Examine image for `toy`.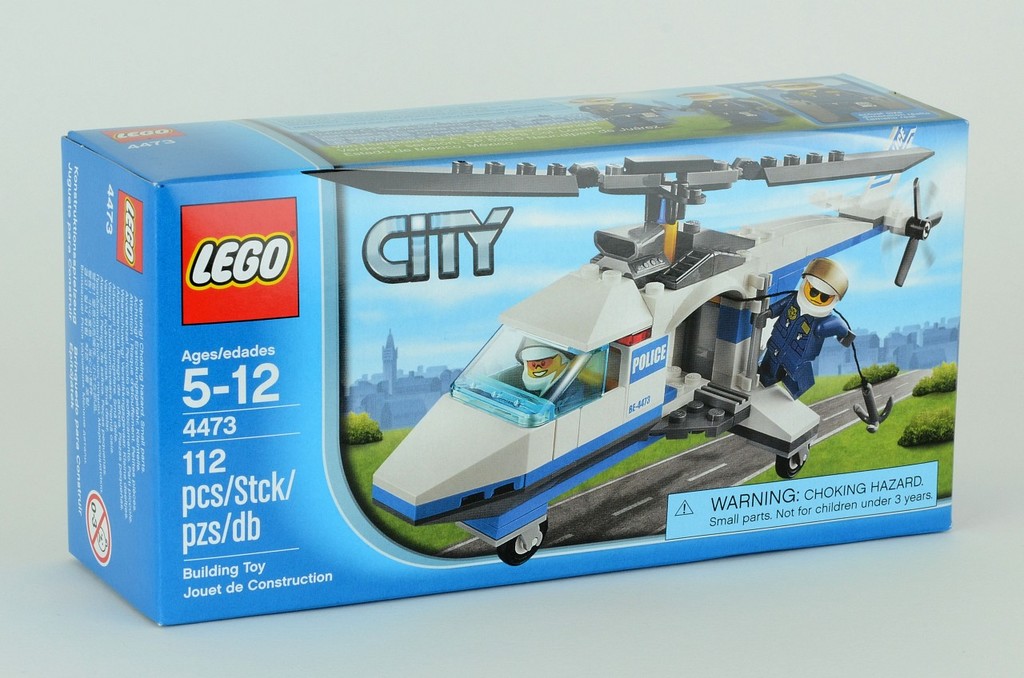
Examination result: <box>571,90,667,134</box>.
